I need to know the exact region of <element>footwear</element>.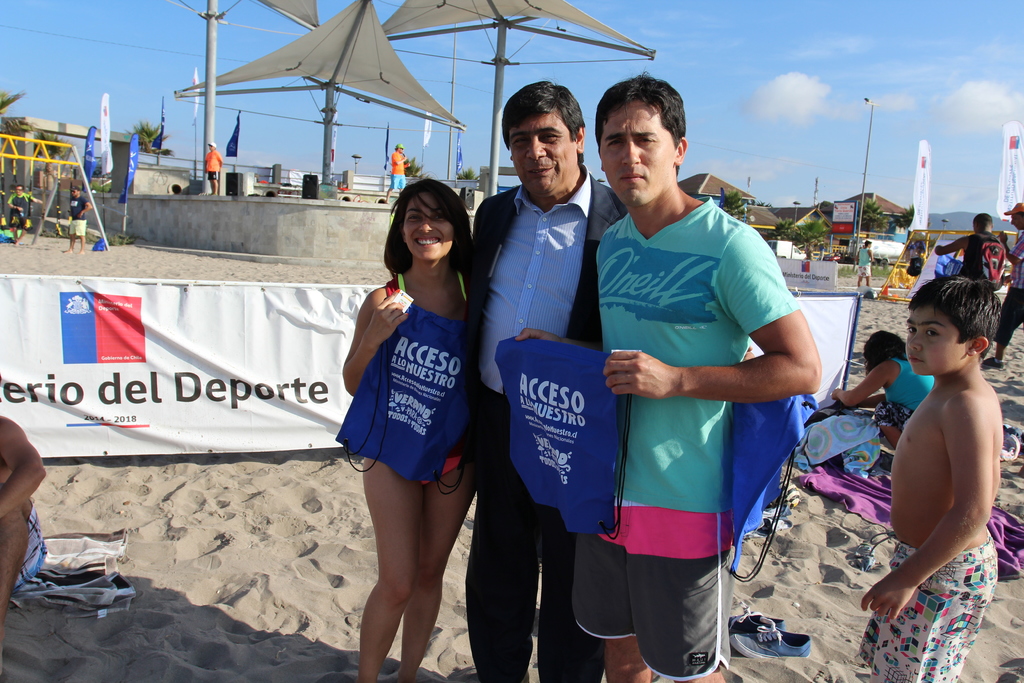
Region: select_region(746, 611, 819, 671).
